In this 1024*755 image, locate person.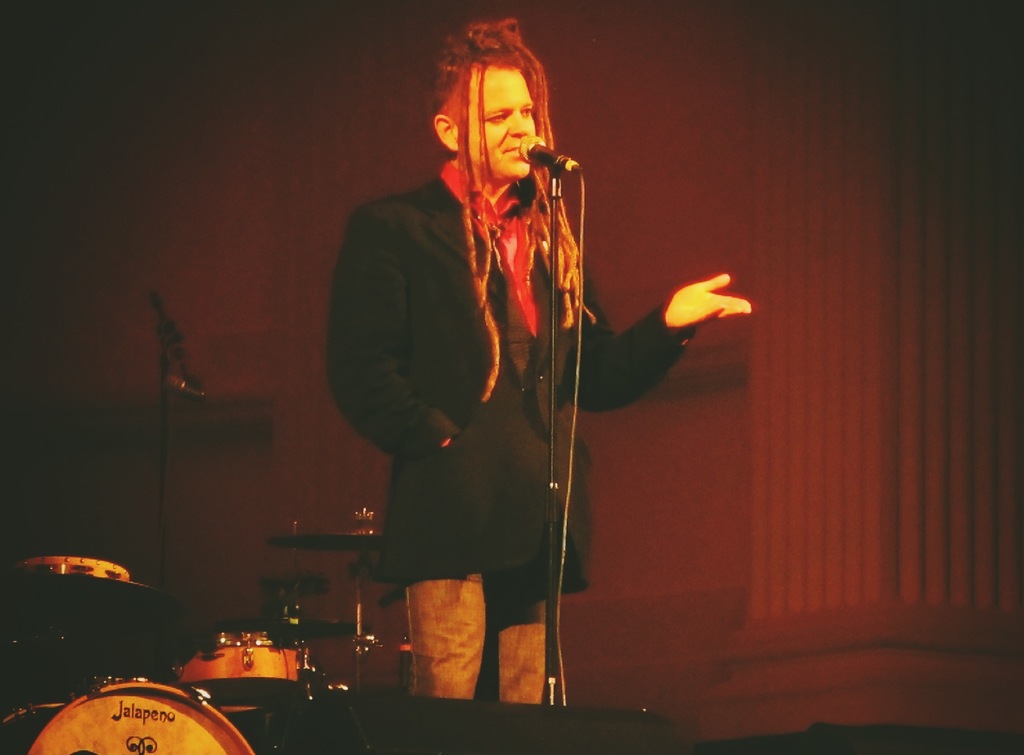
Bounding box: 325,10,755,693.
